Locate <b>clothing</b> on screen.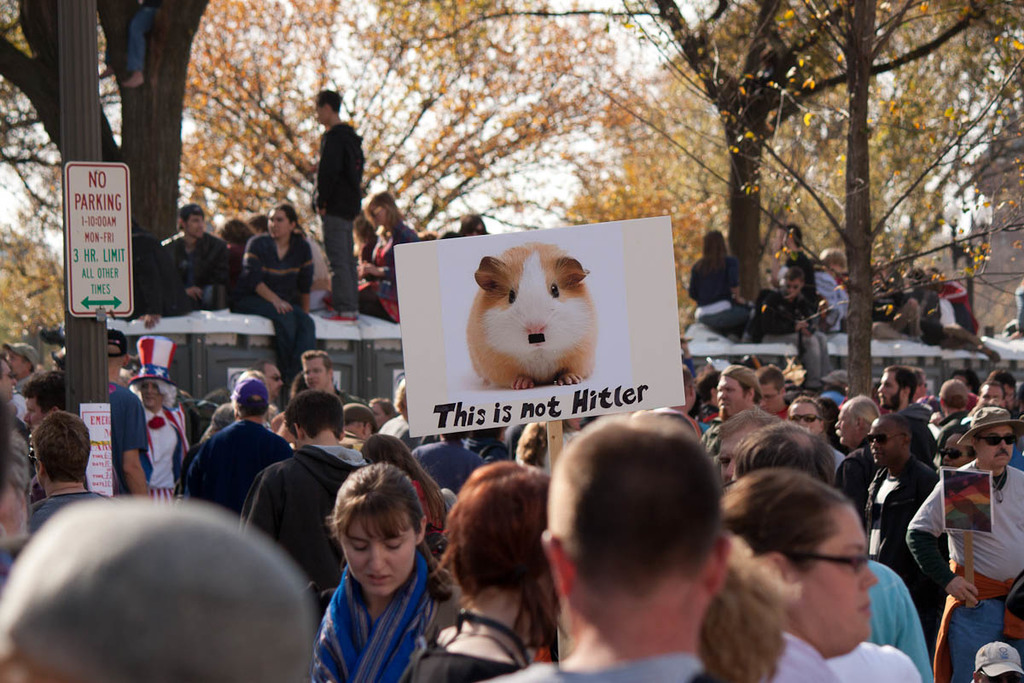
On screen at box(754, 281, 830, 373).
